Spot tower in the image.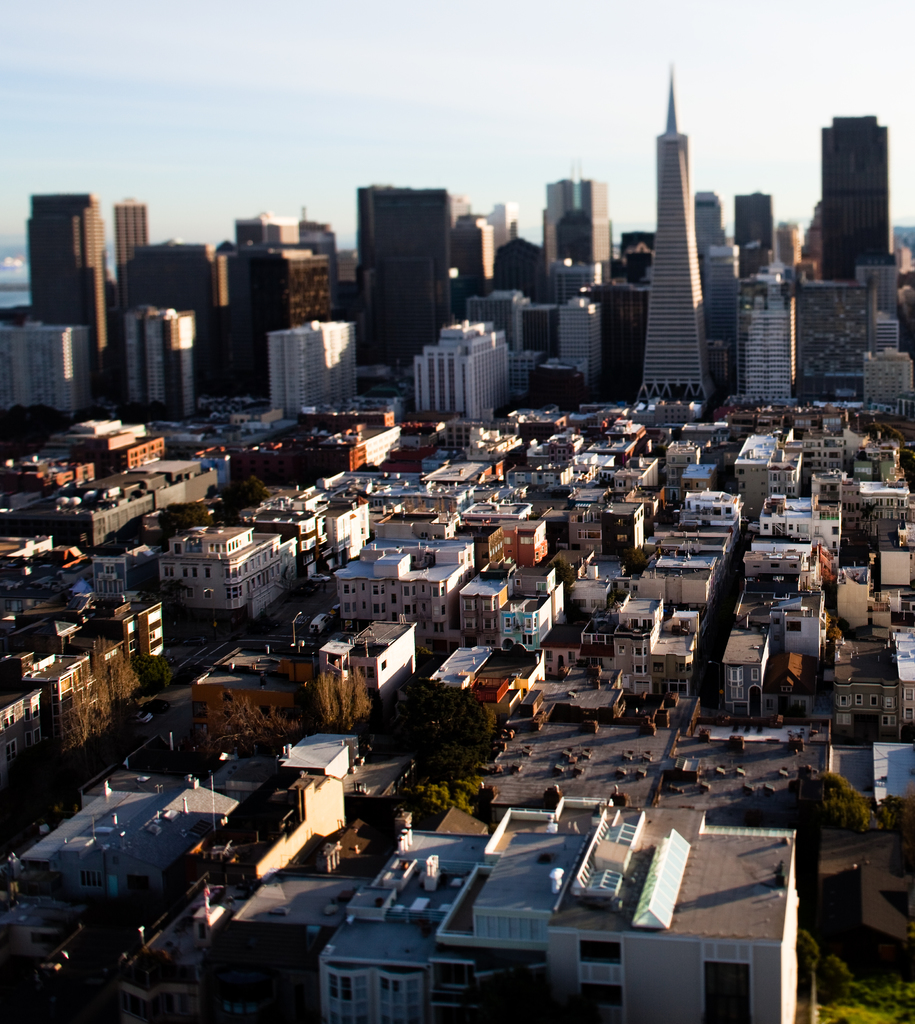
tower found at pyautogui.locateOnScreen(29, 199, 109, 405).
